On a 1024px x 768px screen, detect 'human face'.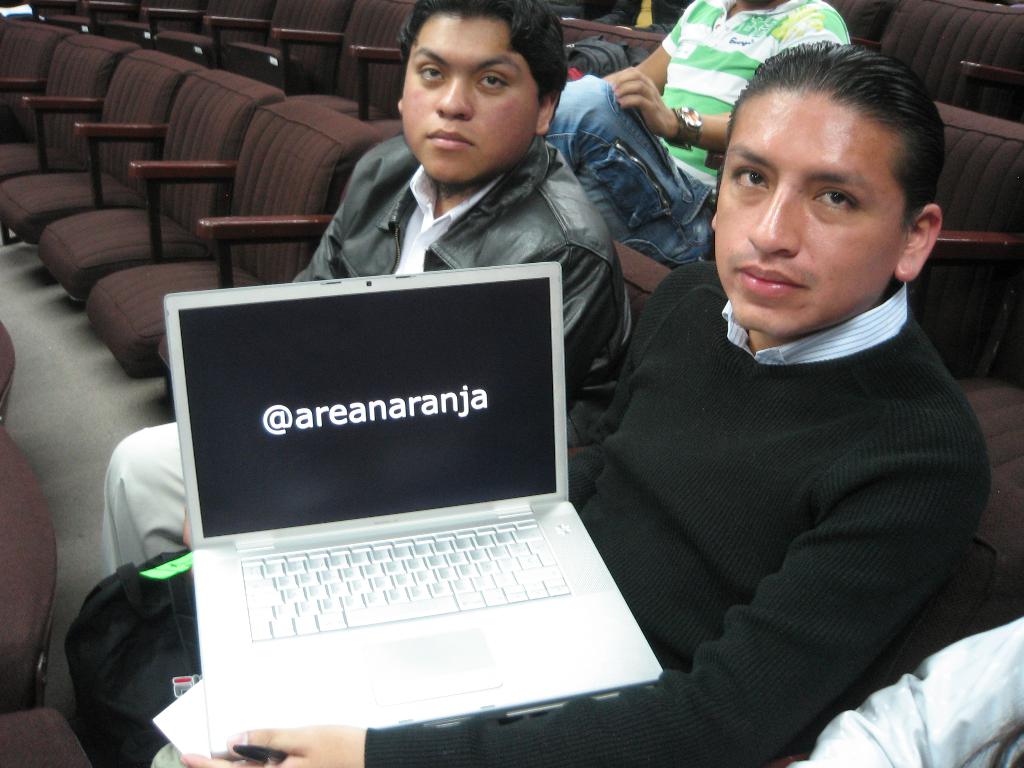
x1=714, y1=89, x2=900, y2=338.
